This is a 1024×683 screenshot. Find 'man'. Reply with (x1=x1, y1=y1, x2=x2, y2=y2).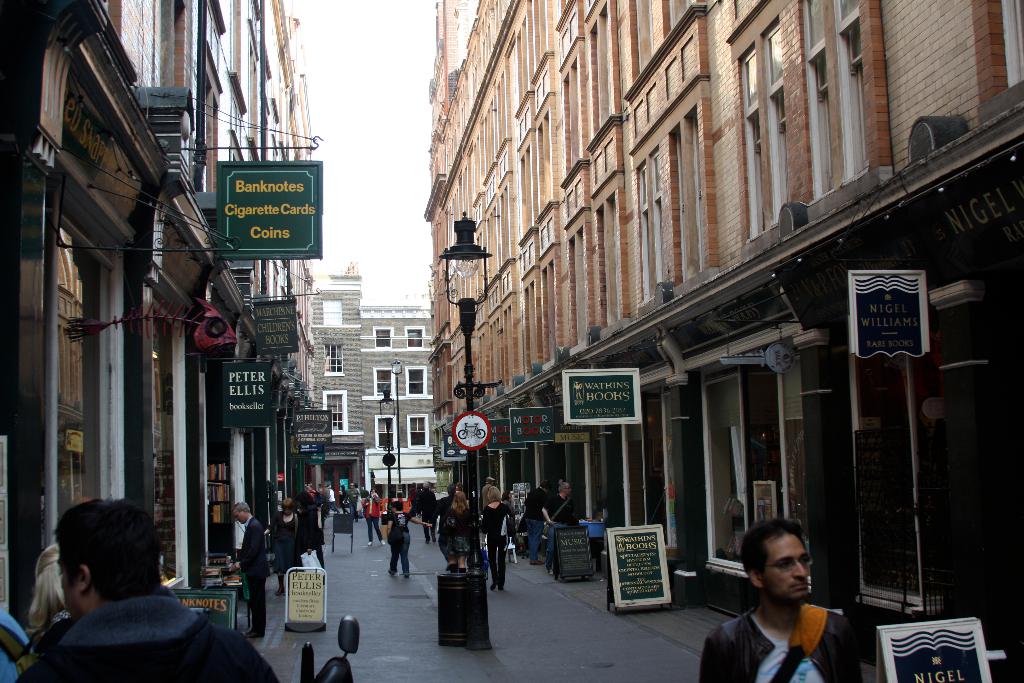
(x1=543, y1=474, x2=574, y2=579).
